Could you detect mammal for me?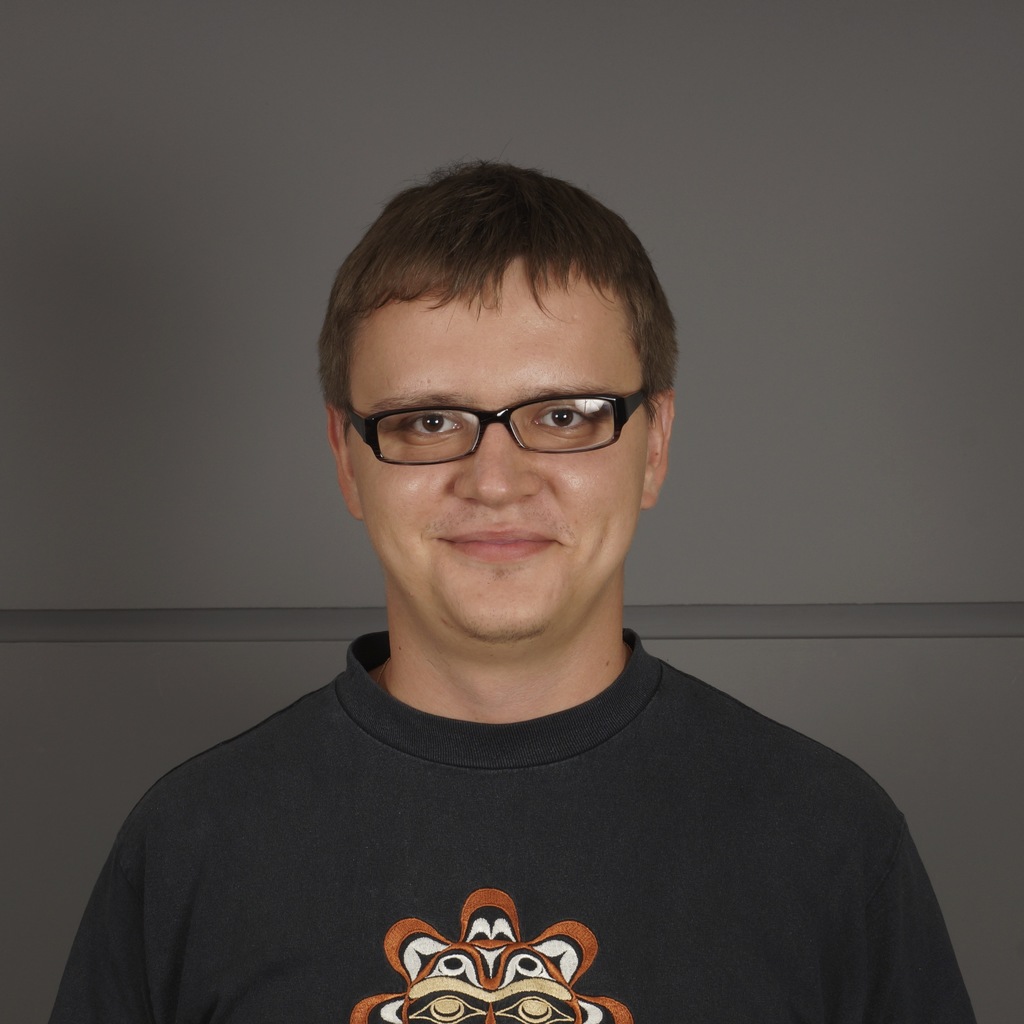
Detection result: [x1=0, y1=190, x2=1023, y2=1023].
